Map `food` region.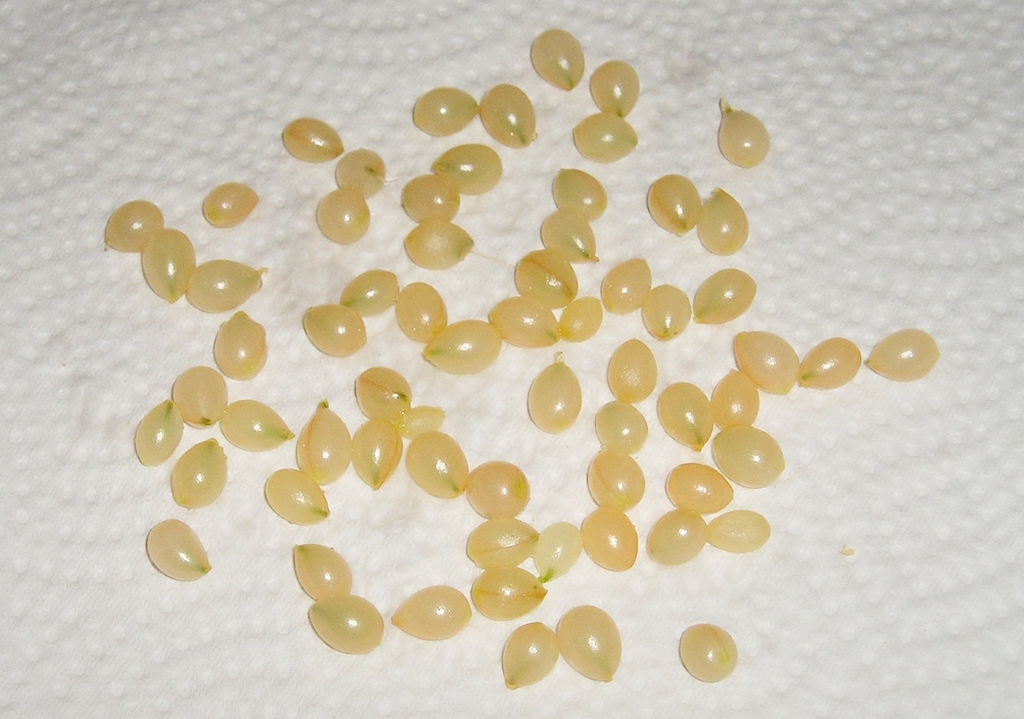
Mapped to bbox=[797, 332, 862, 391].
